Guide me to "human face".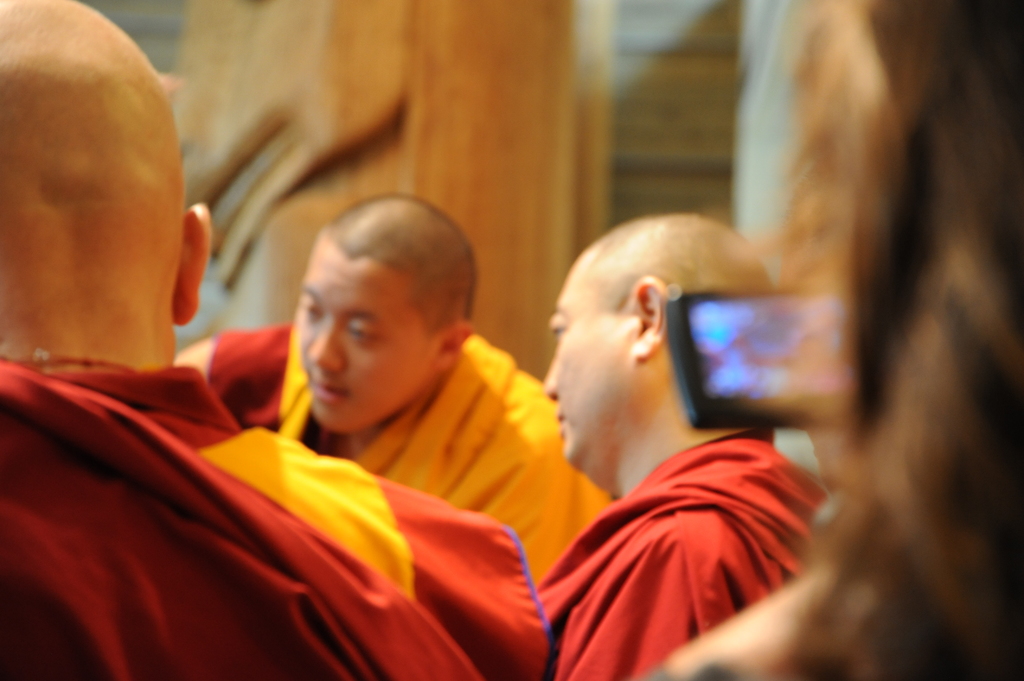
Guidance: locate(547, 255, 641, 465).
